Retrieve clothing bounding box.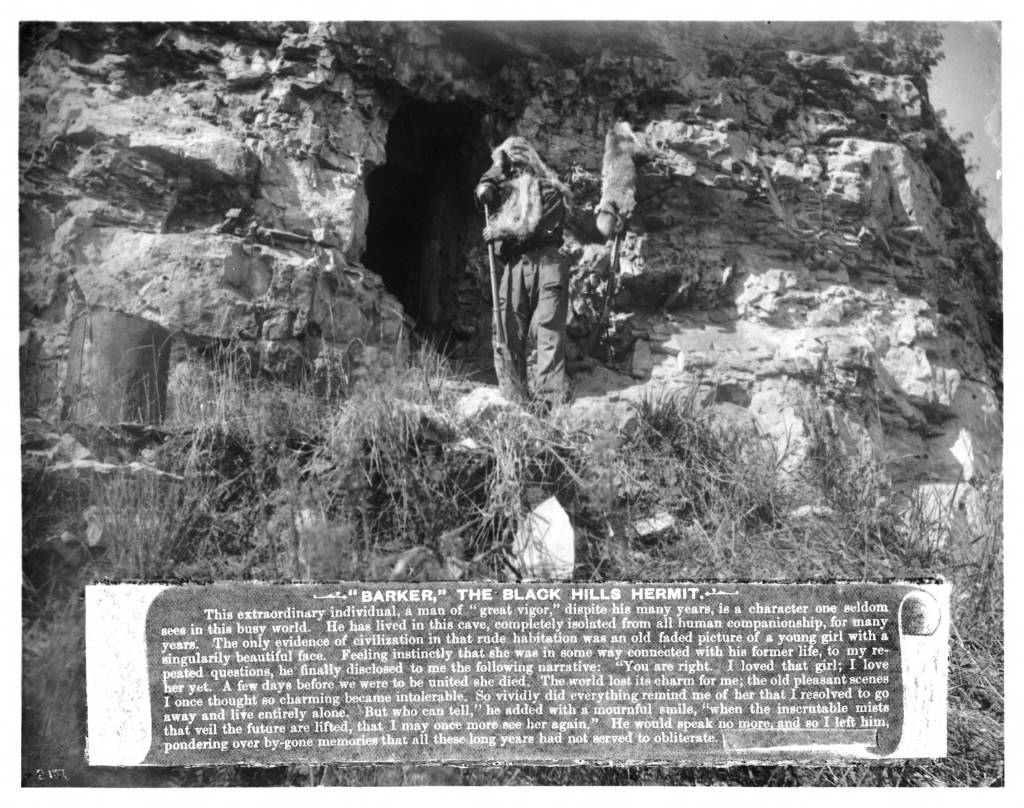
Bounding box: {"left": 481, "top": 129, "right": 583, "bottom": 422}.
